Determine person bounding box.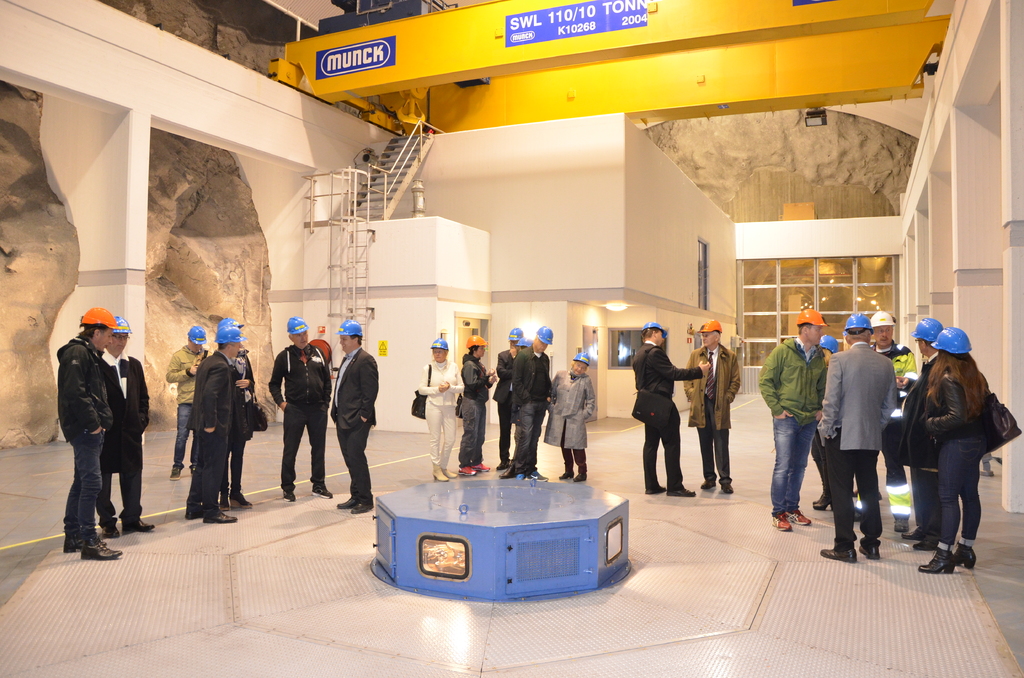
Determined: pyautogui.locateOnScreen(634, 318, 712, 495).
